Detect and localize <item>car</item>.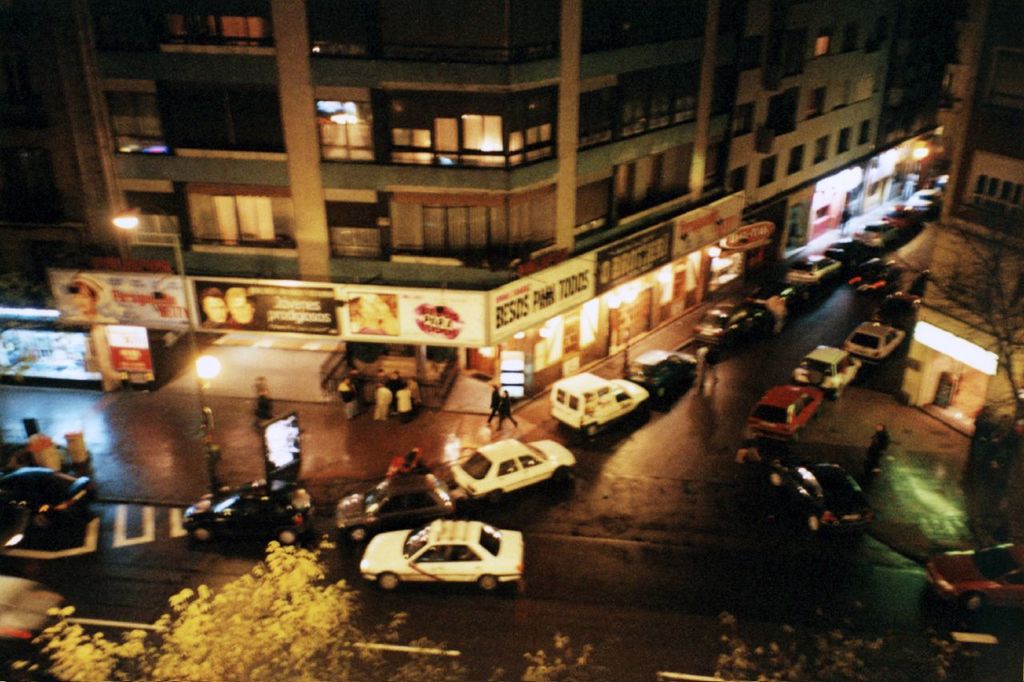
Localized at detection(446, 442, 575, 512).
